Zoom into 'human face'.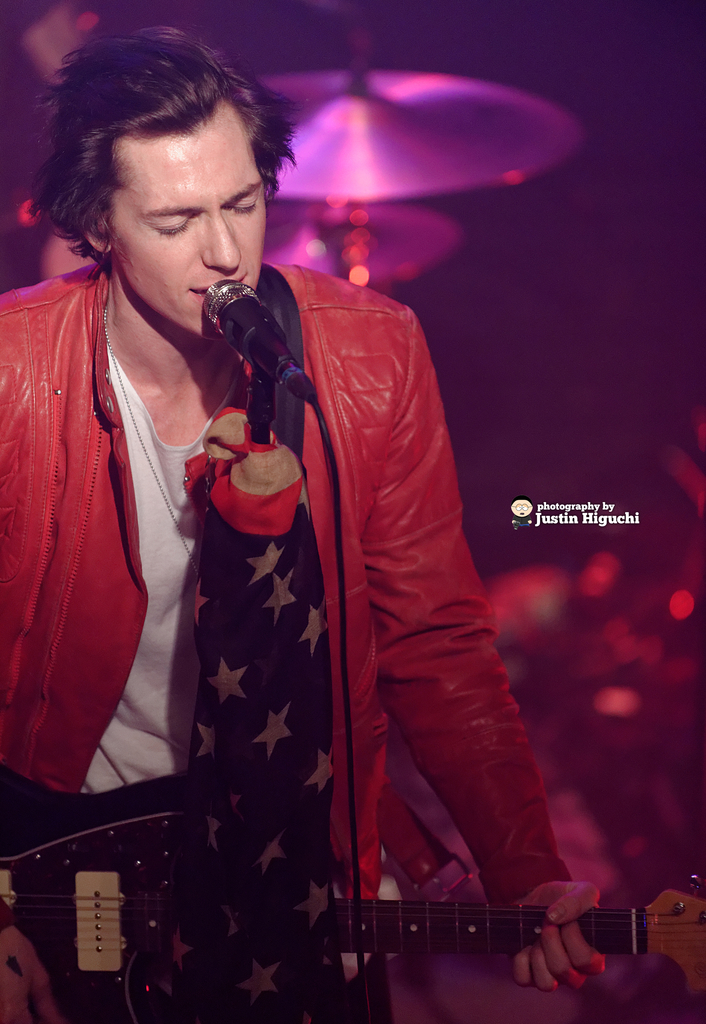
Zoom target: (x1=108, y1=111, x2=266, y2=340).
